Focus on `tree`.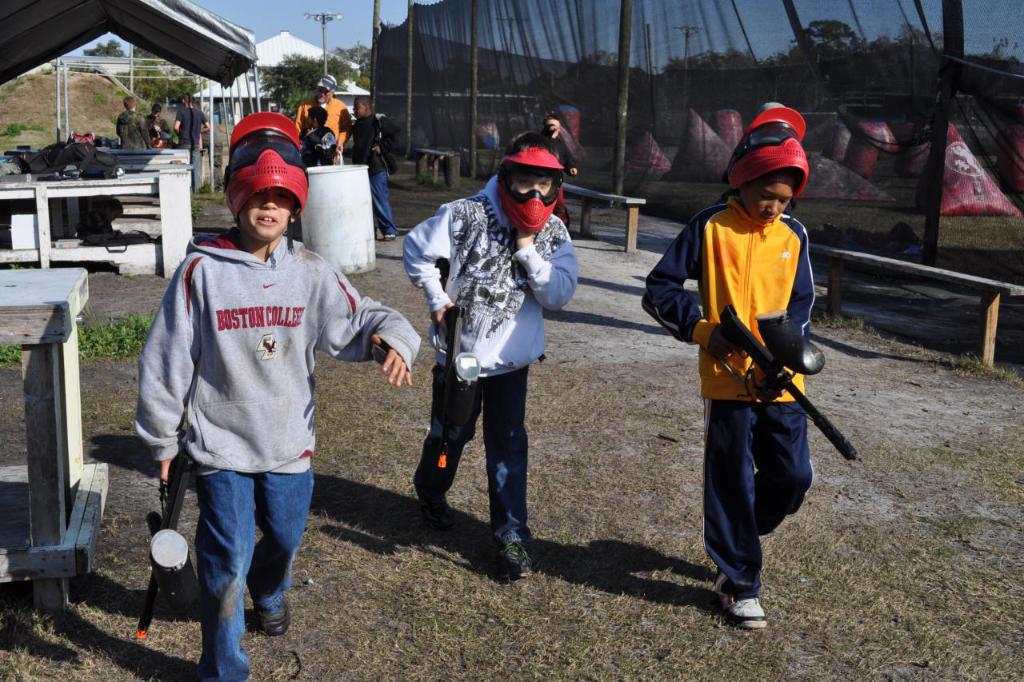
Focused at <bbox>262, 50, 353, 133</bbox>.
